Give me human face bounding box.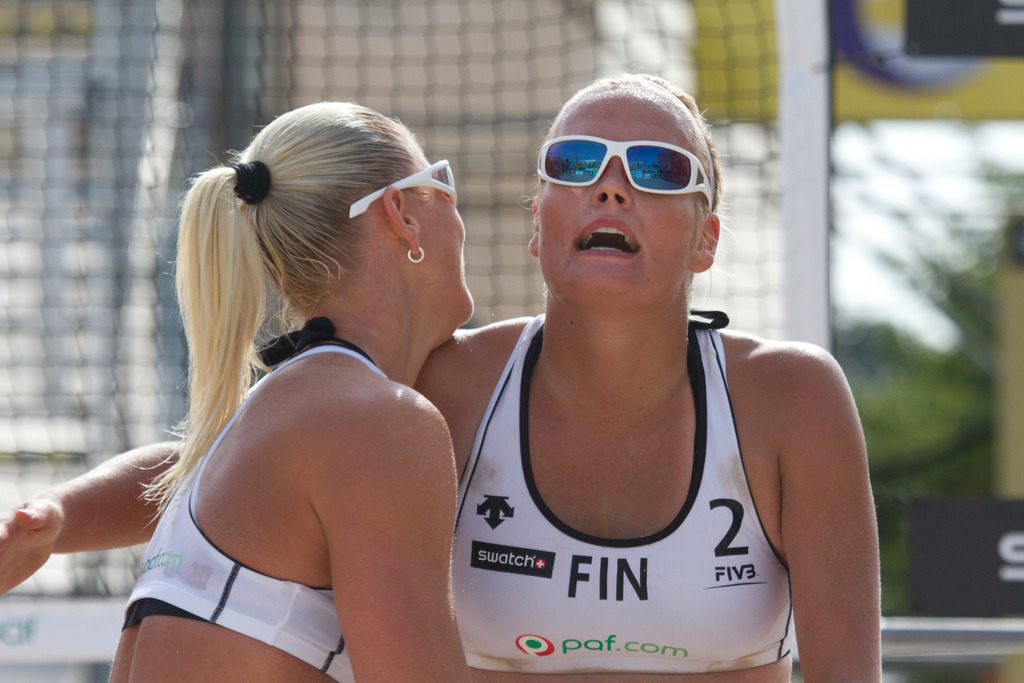
pyautogui.locateOnScreen(538, 84, 700, 306).
